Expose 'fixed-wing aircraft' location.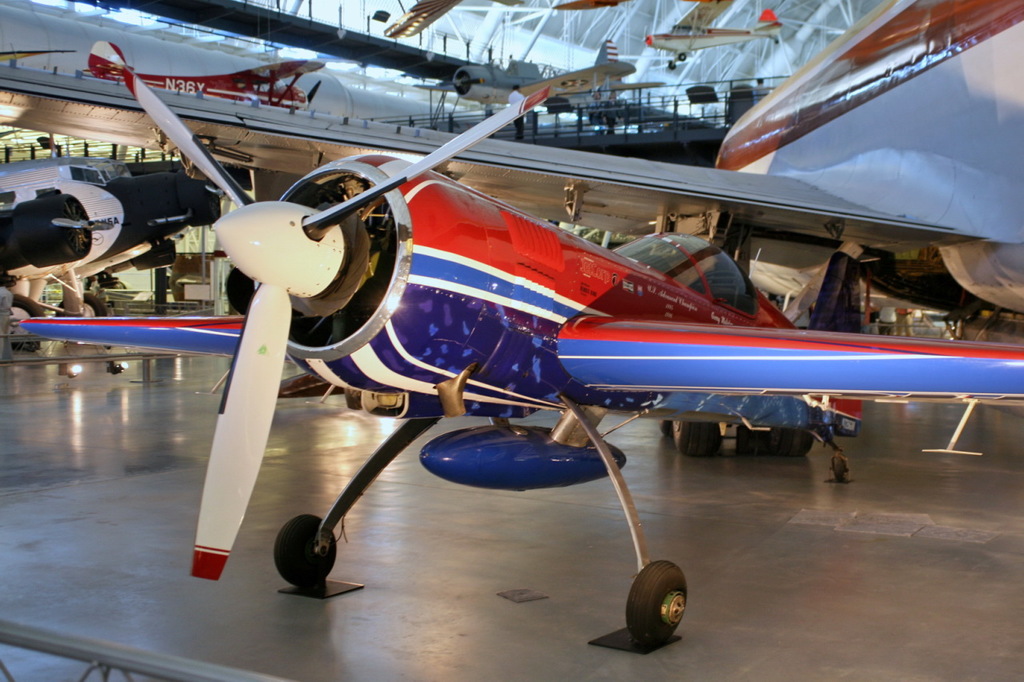
Exposed at box(83, 57, 327, 111).
